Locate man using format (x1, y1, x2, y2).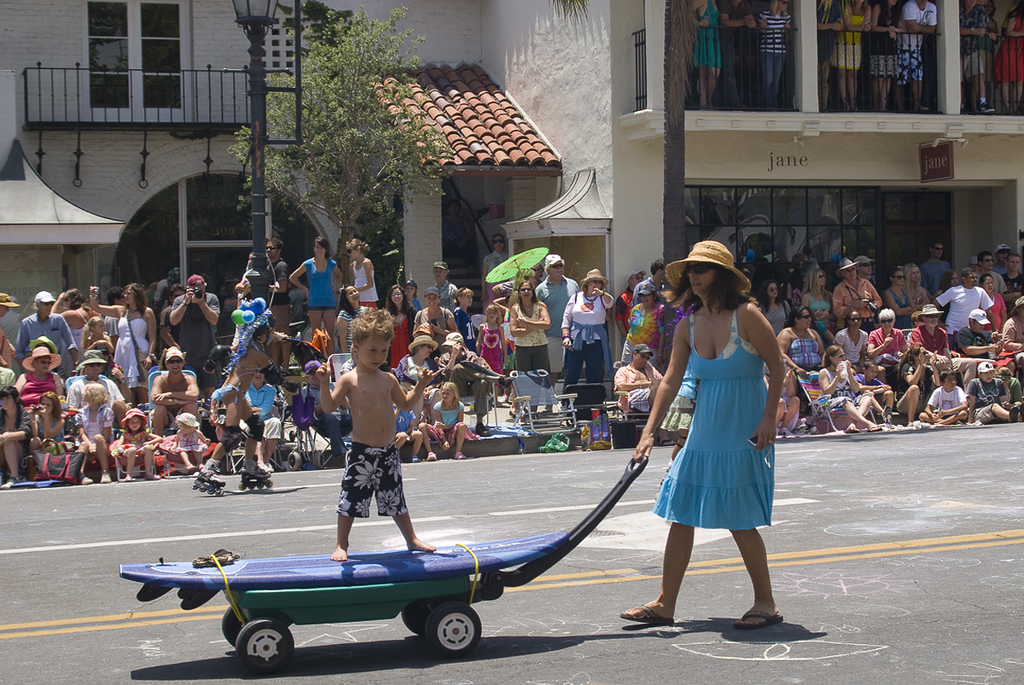
(716, 0, 755, 108).
